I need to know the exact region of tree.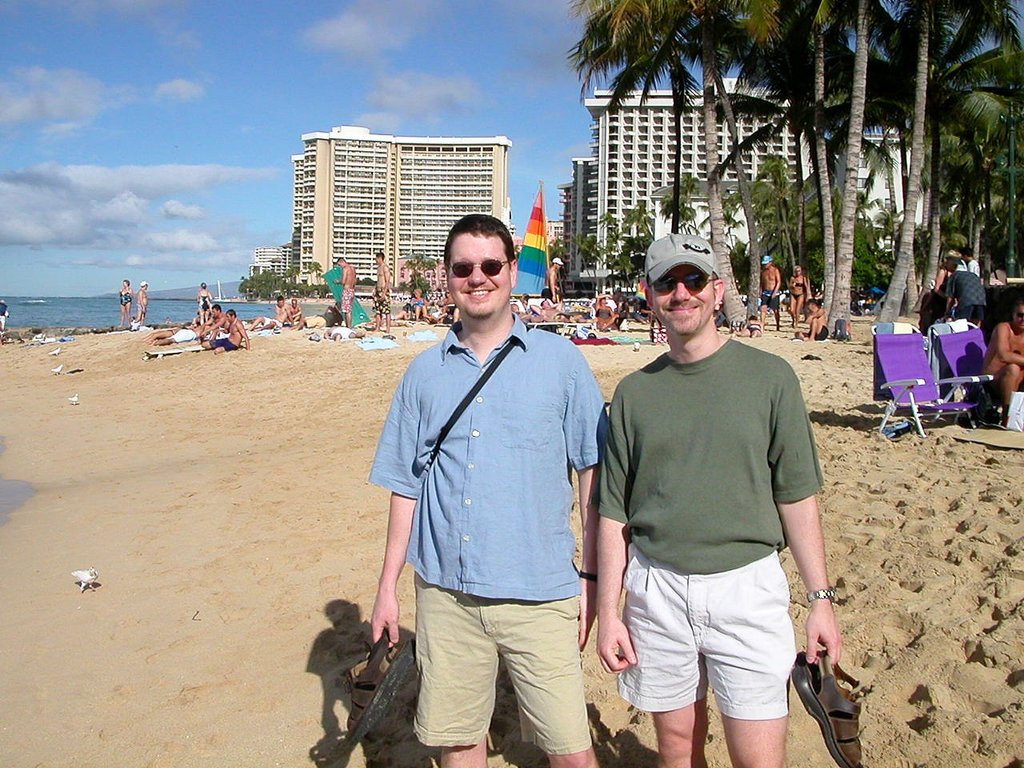
Region: <bbox>402, 250, 438, 298</bbox>.
